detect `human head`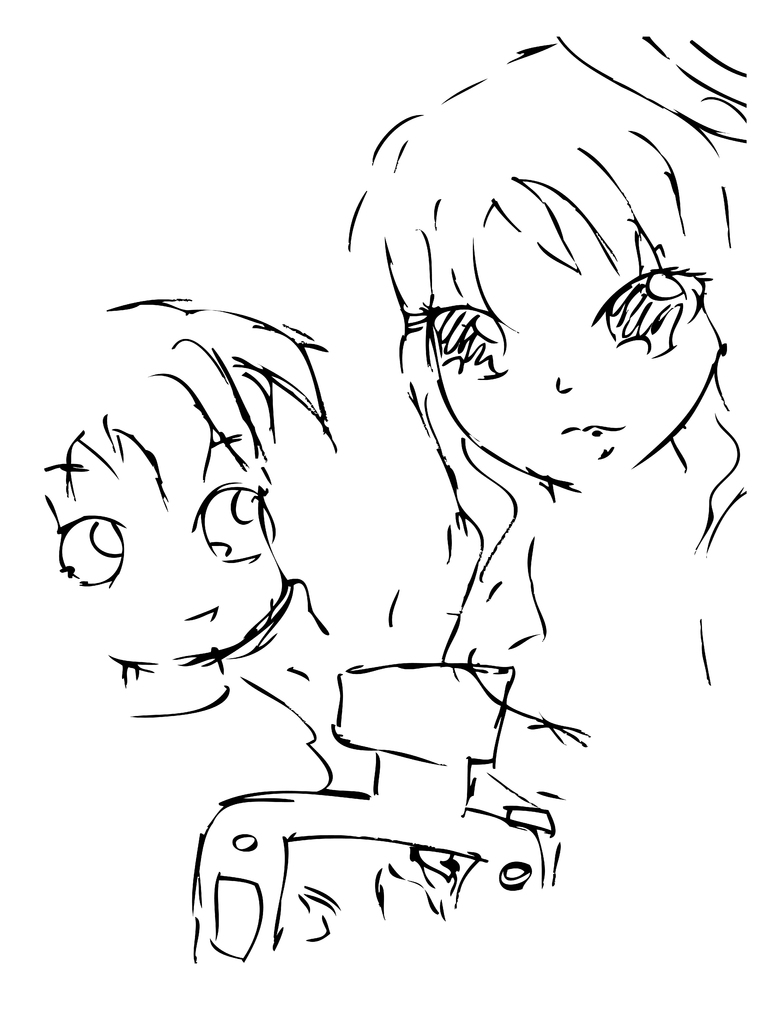
358:29:750:495
